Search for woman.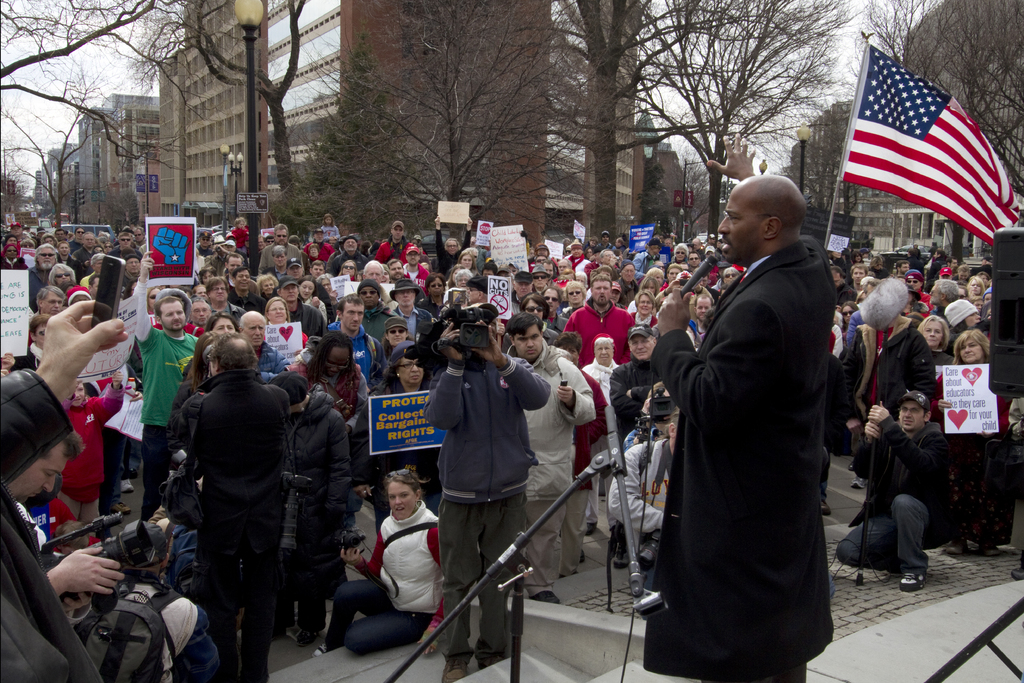
Found at 269,372,358,653.
